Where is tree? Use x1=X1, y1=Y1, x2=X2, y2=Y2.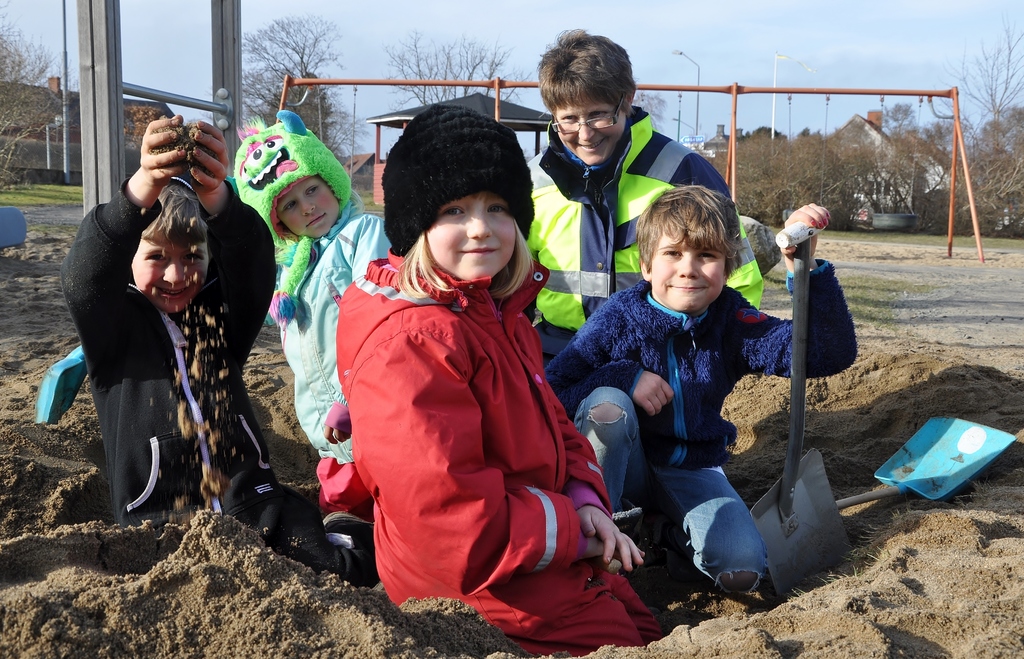
x1=716, y1=113, x2=856, y2=226.
